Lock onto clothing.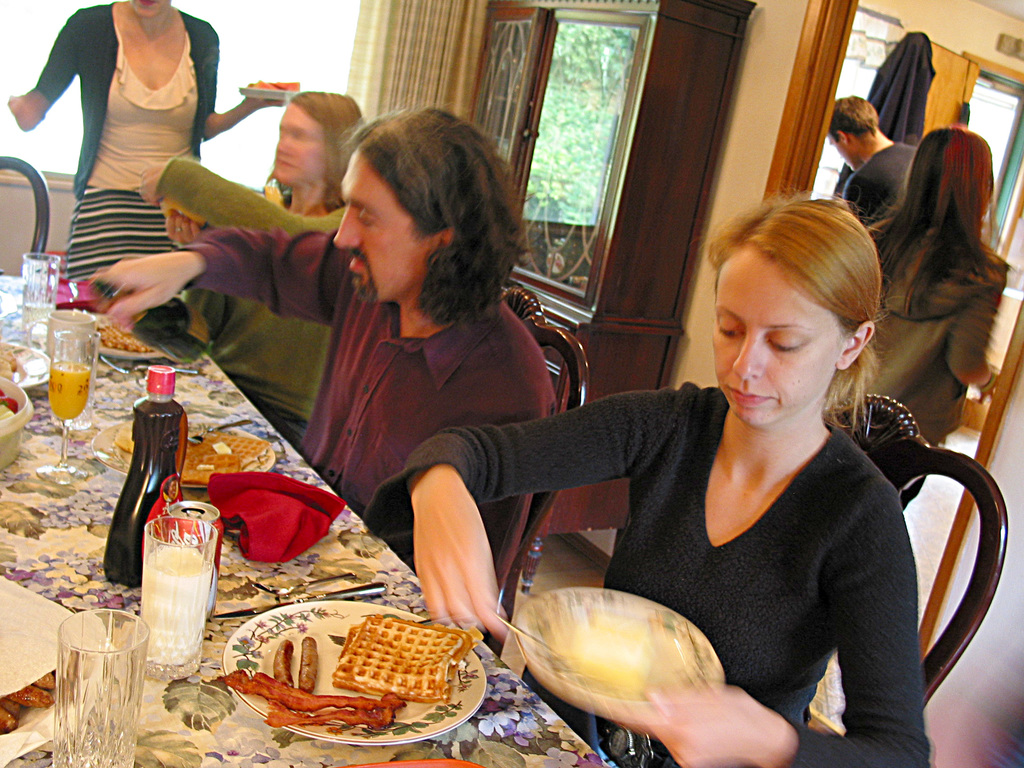
Locked: <bbox>830, 211, 996, 441</bbox>.
